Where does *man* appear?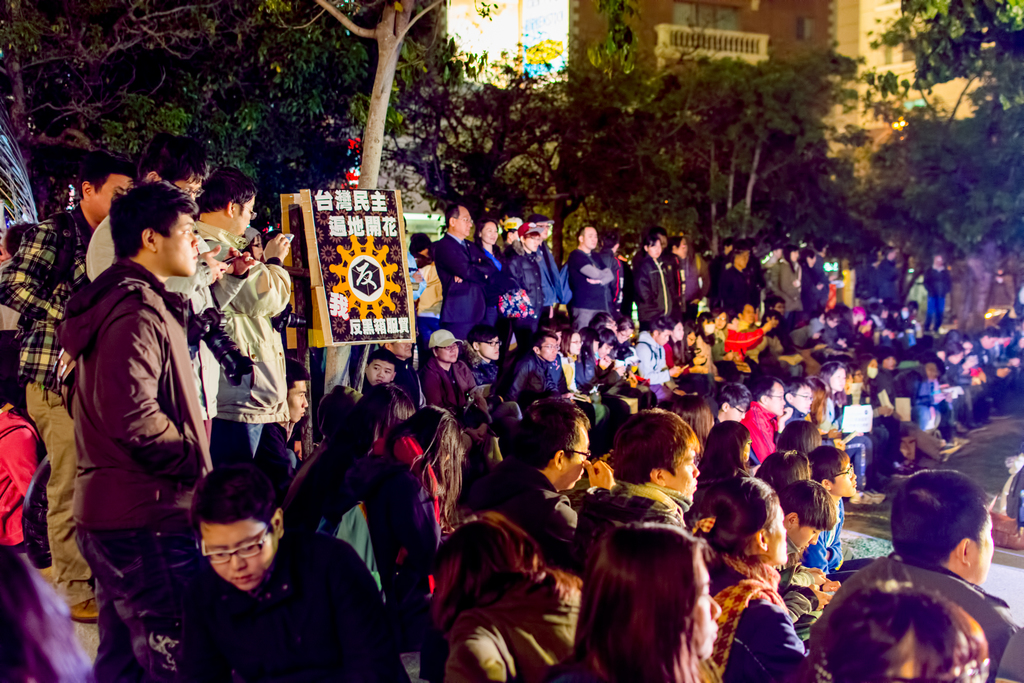
Appears at <region>364, 343, 408, 397</region>.
